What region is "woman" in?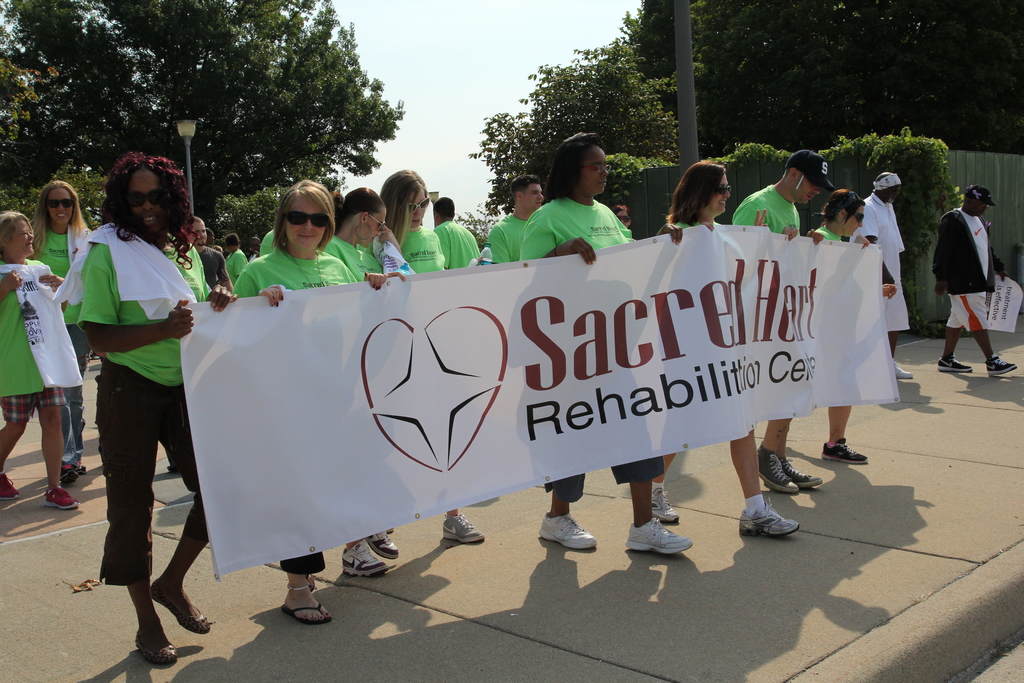
<region>2, 214, 86, 514</region>.
